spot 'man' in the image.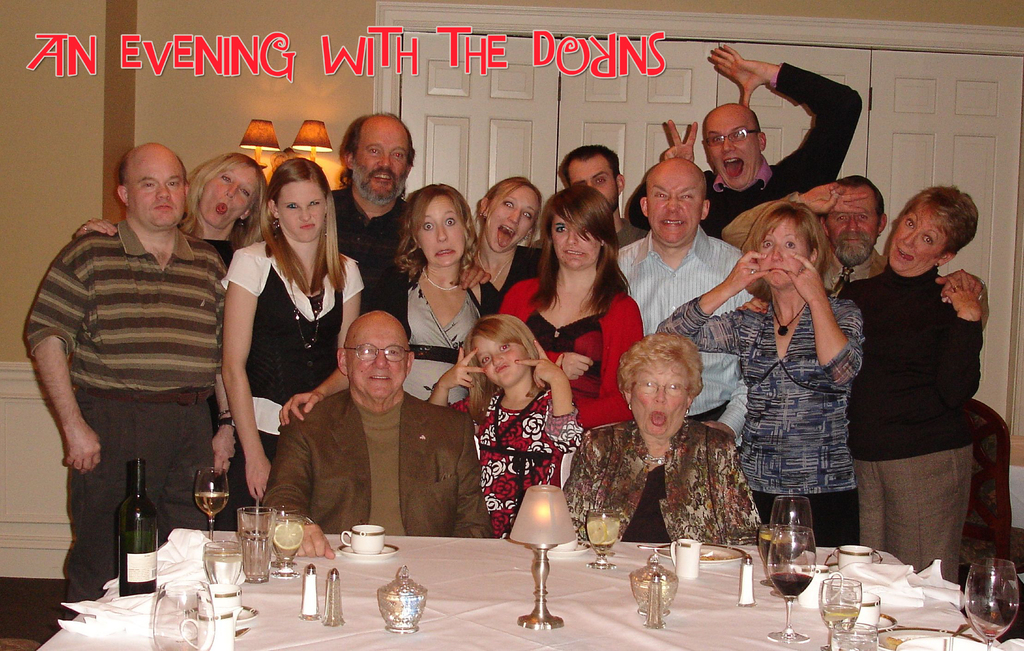
'man' found at x1=326 y1=111 x2=493 y2=345.
